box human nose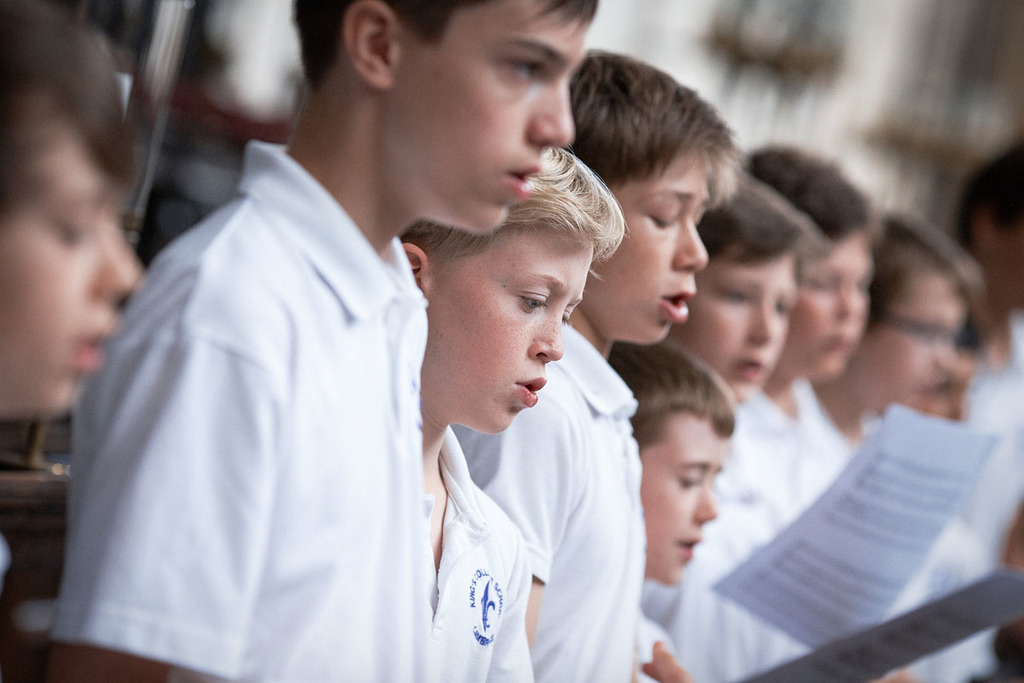
box(744, 304, 775, 339)
